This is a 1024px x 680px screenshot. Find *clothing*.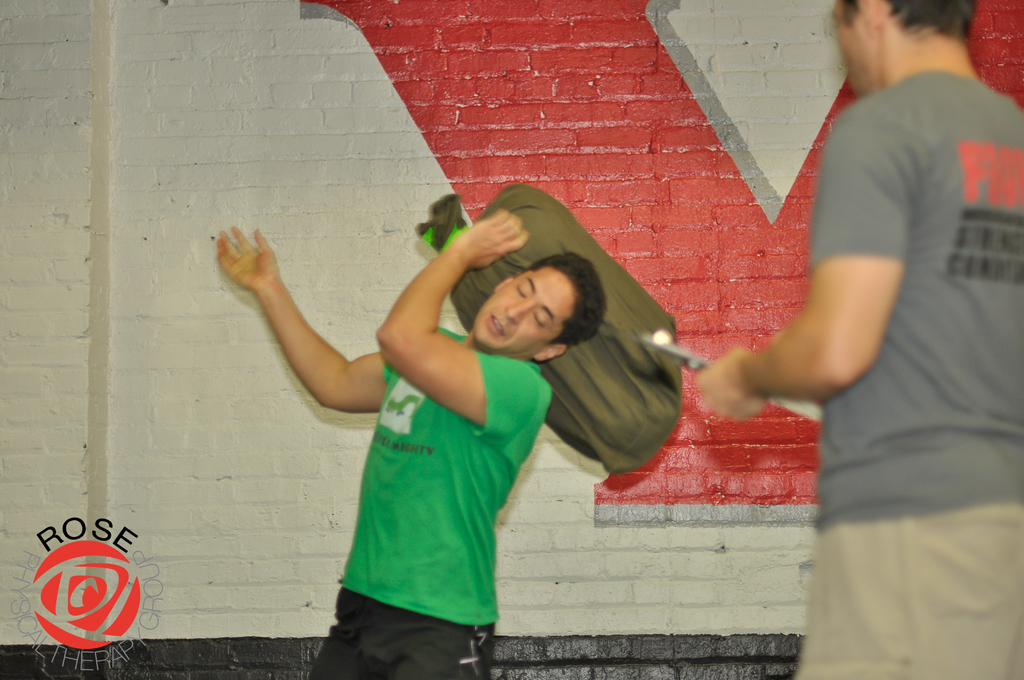
Bounding box: 307,316,556,679.
